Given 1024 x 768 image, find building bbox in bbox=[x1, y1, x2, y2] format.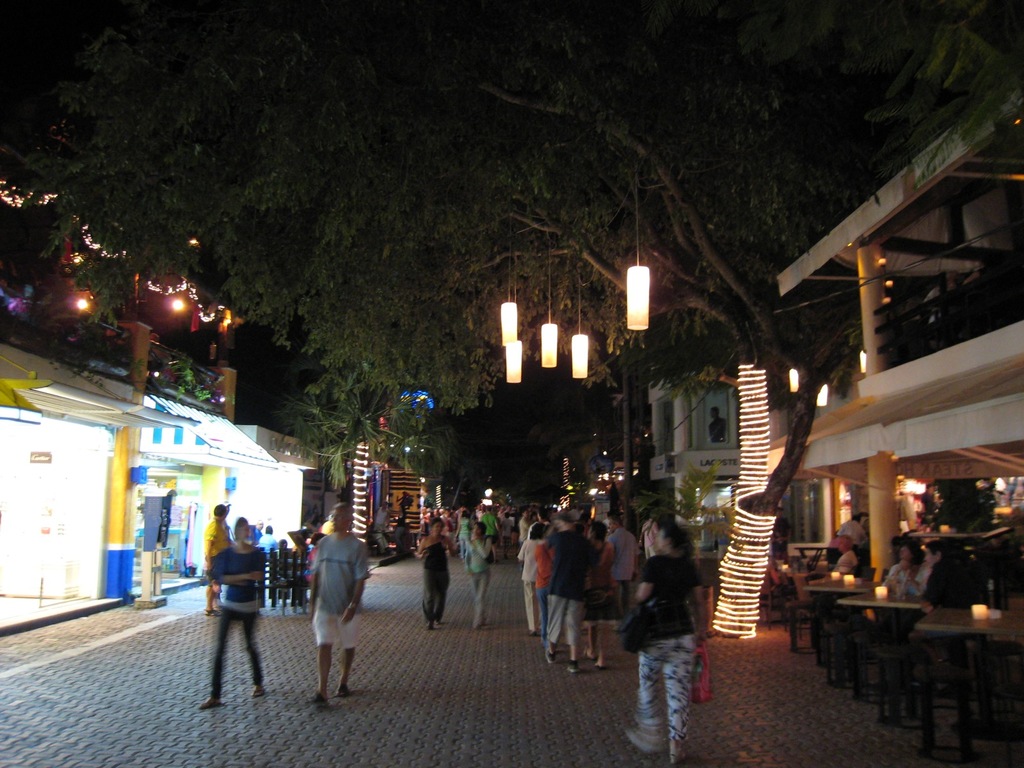
bbox=[760, 81, 1021, 607].
